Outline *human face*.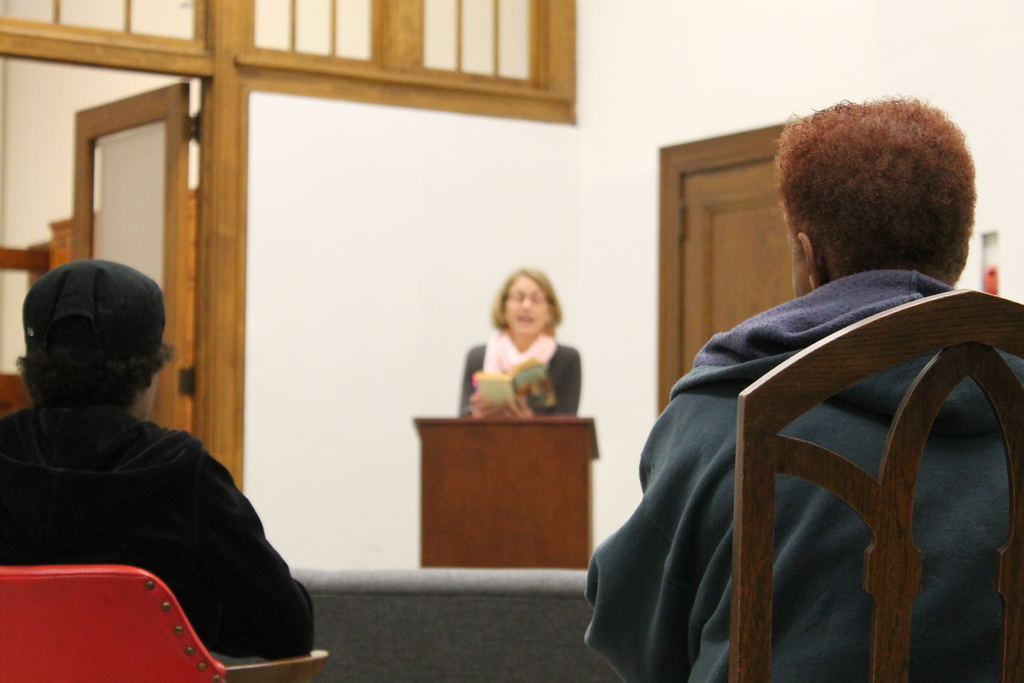
Outline: left=138, top=383, right=151, bottom=423.
